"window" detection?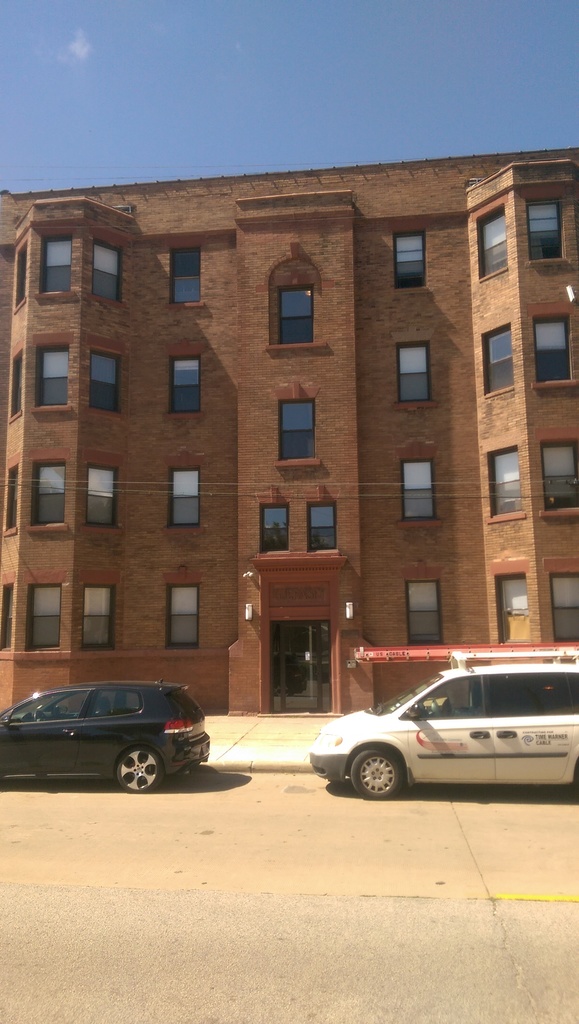
(x1=10, y1=350, x2=21, y2=417)
